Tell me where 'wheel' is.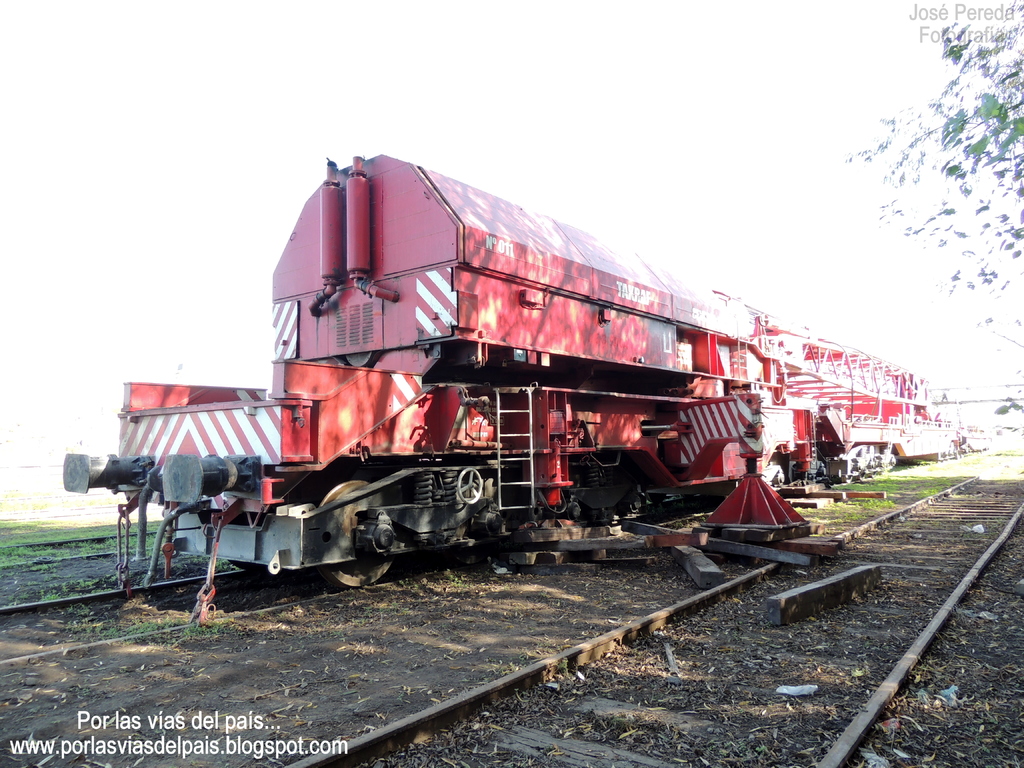
'wheel' is at box(759, 458, 787, 490).
